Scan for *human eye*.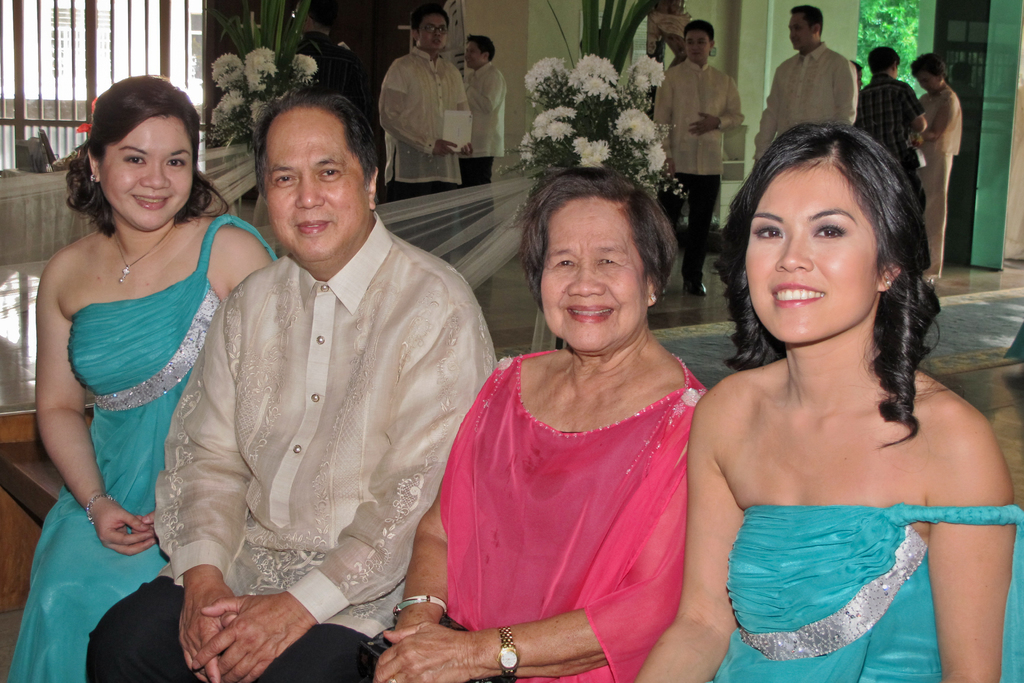
Scan result: bbox=(122, 152, 147, 166).
